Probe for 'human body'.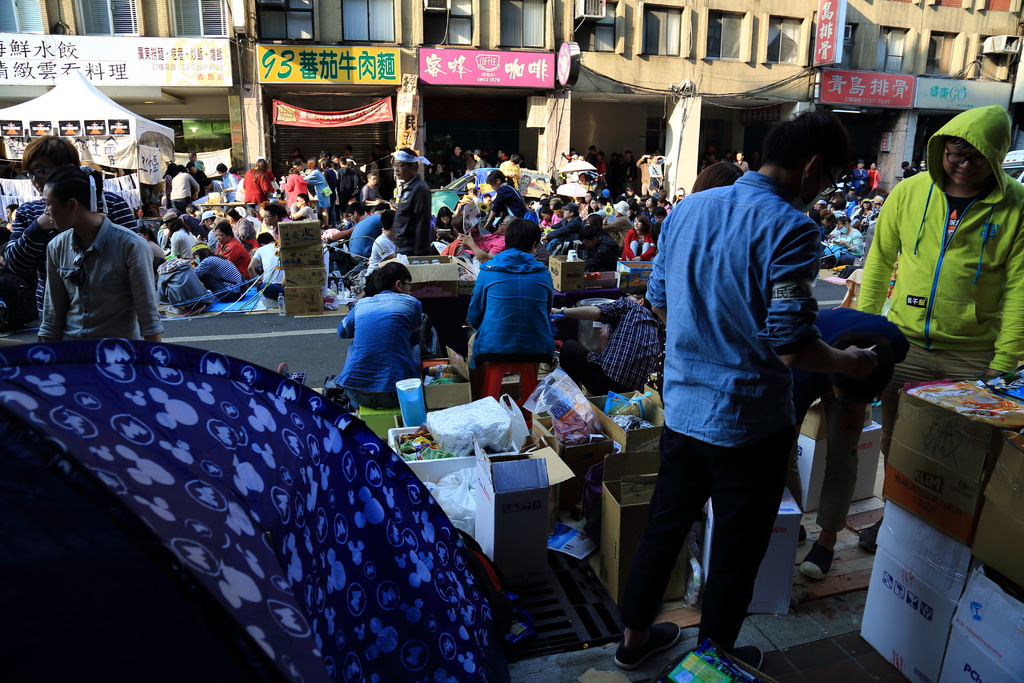
Probe result: detection(260, 197, 273, 229).
